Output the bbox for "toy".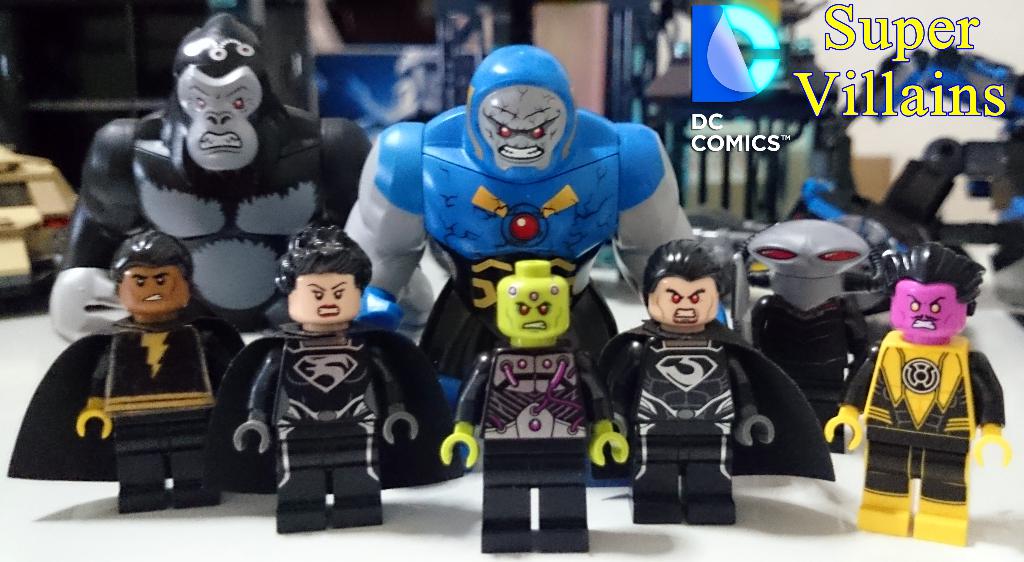
[853,245,996,529].
